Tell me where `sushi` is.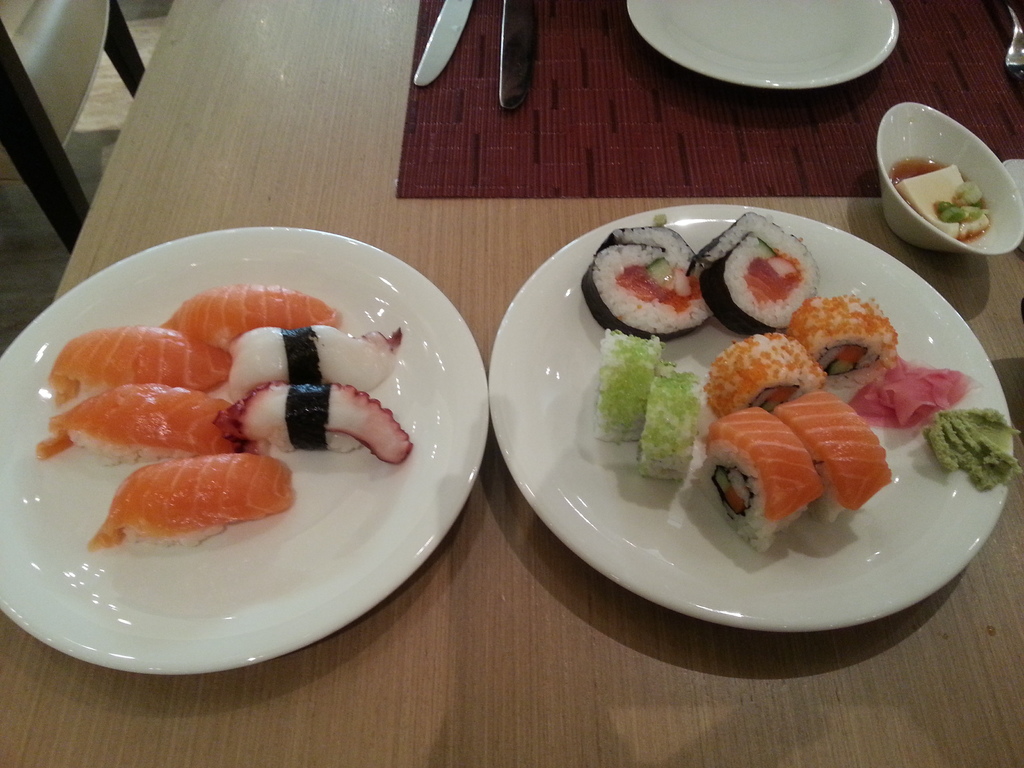
`sushi` is at pyautogui.locateOnScreen(601, 246, 719, 337).
